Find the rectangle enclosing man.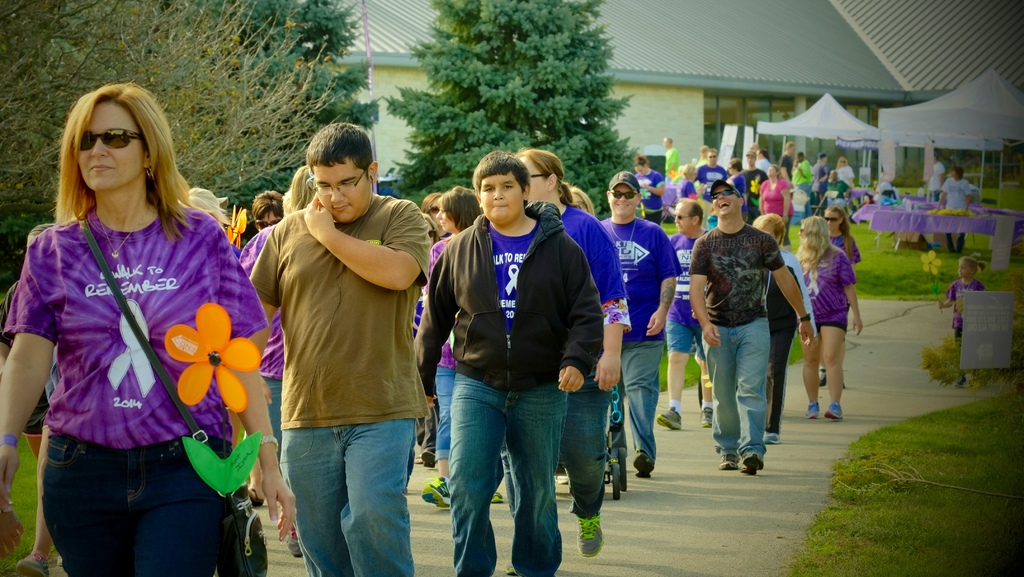
x1=653 y1=202 x2=732 y2=430.
